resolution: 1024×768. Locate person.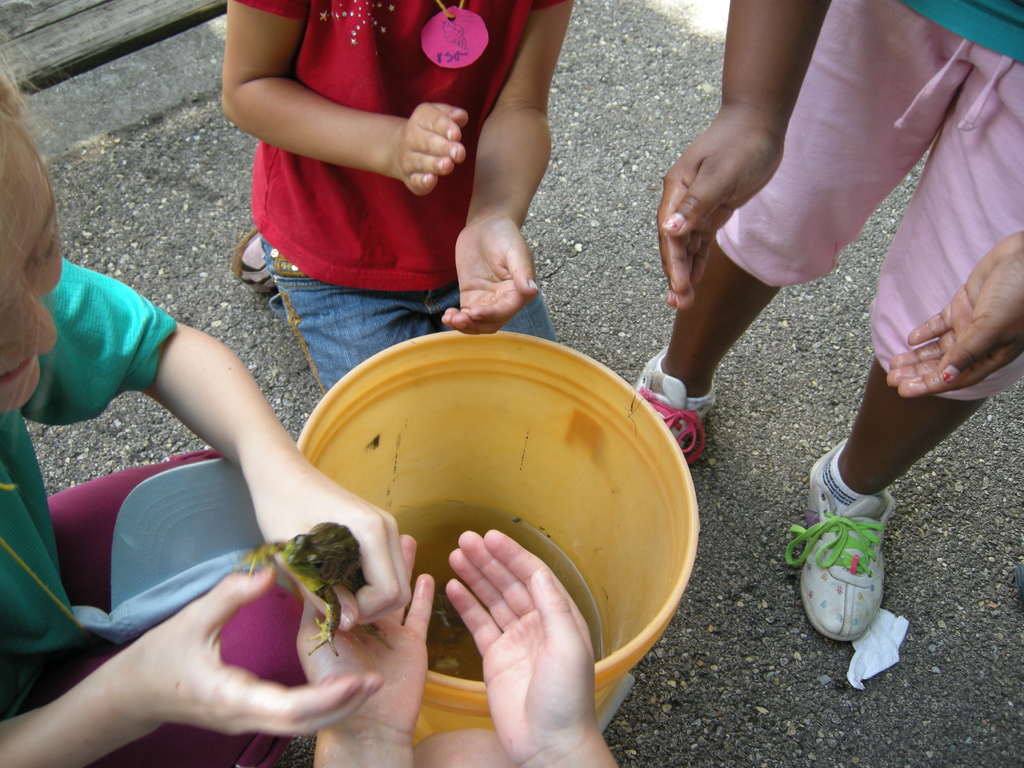
region(0, 49, 416, 767).
